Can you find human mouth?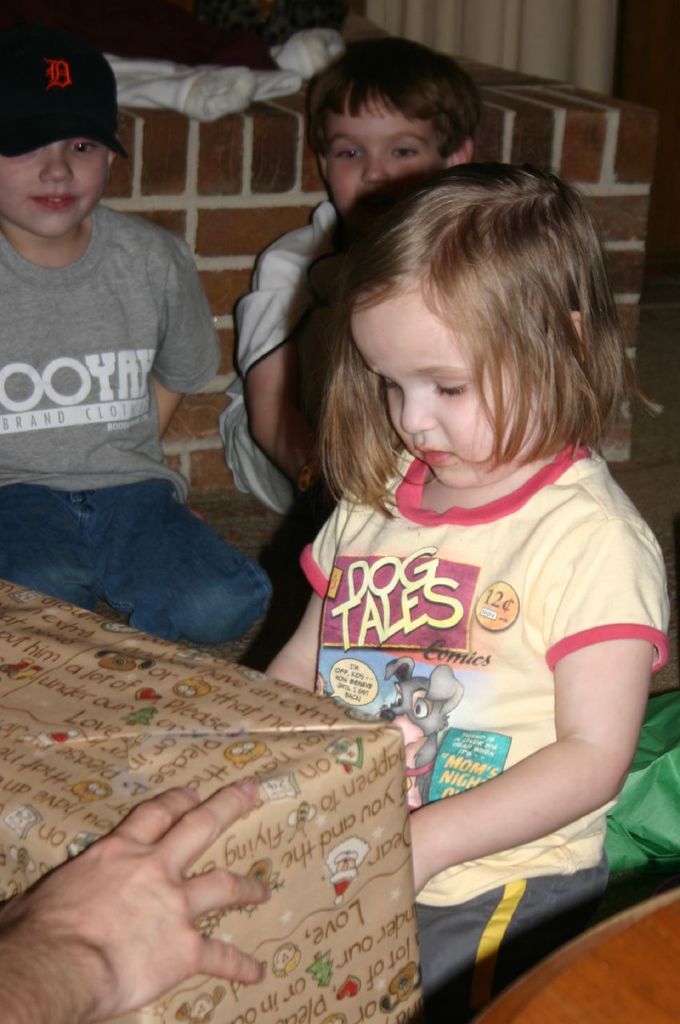
Yes, bounding box: (x1=35, y1=194, x2=82, y2=214).
